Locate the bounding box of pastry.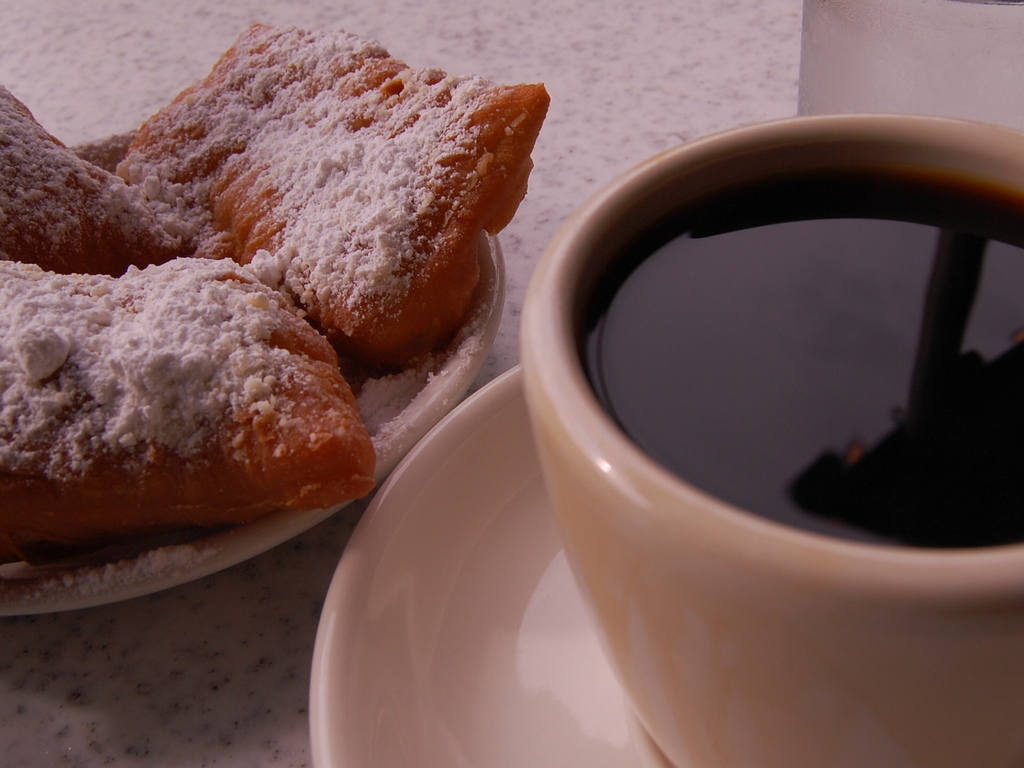
Bounding box: 81, 39, 540, 390.
